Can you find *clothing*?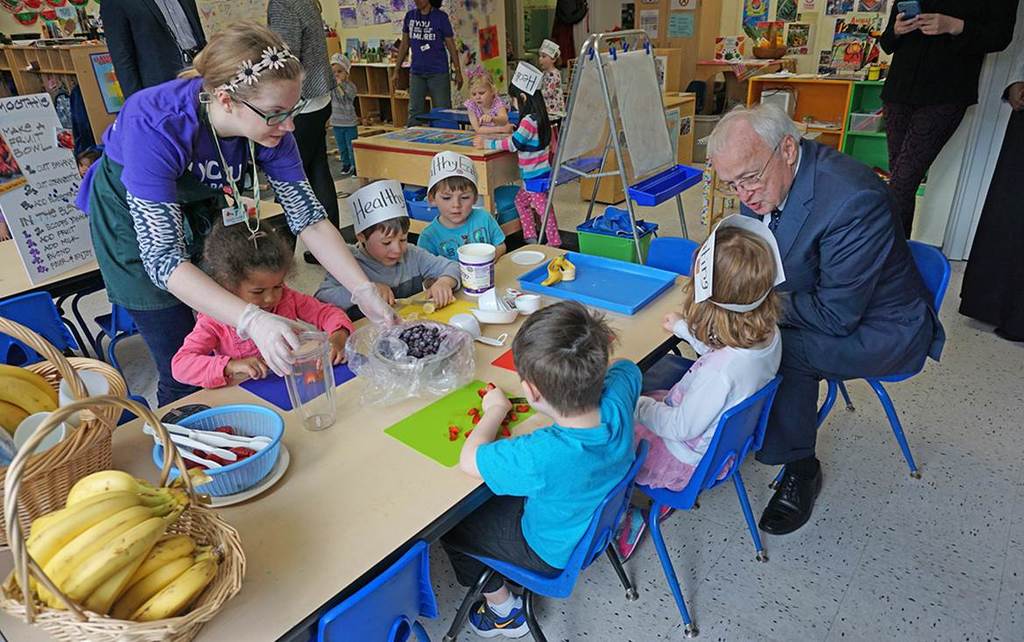
Yes, bounding box: Rect(312, 236, 467, 313).
